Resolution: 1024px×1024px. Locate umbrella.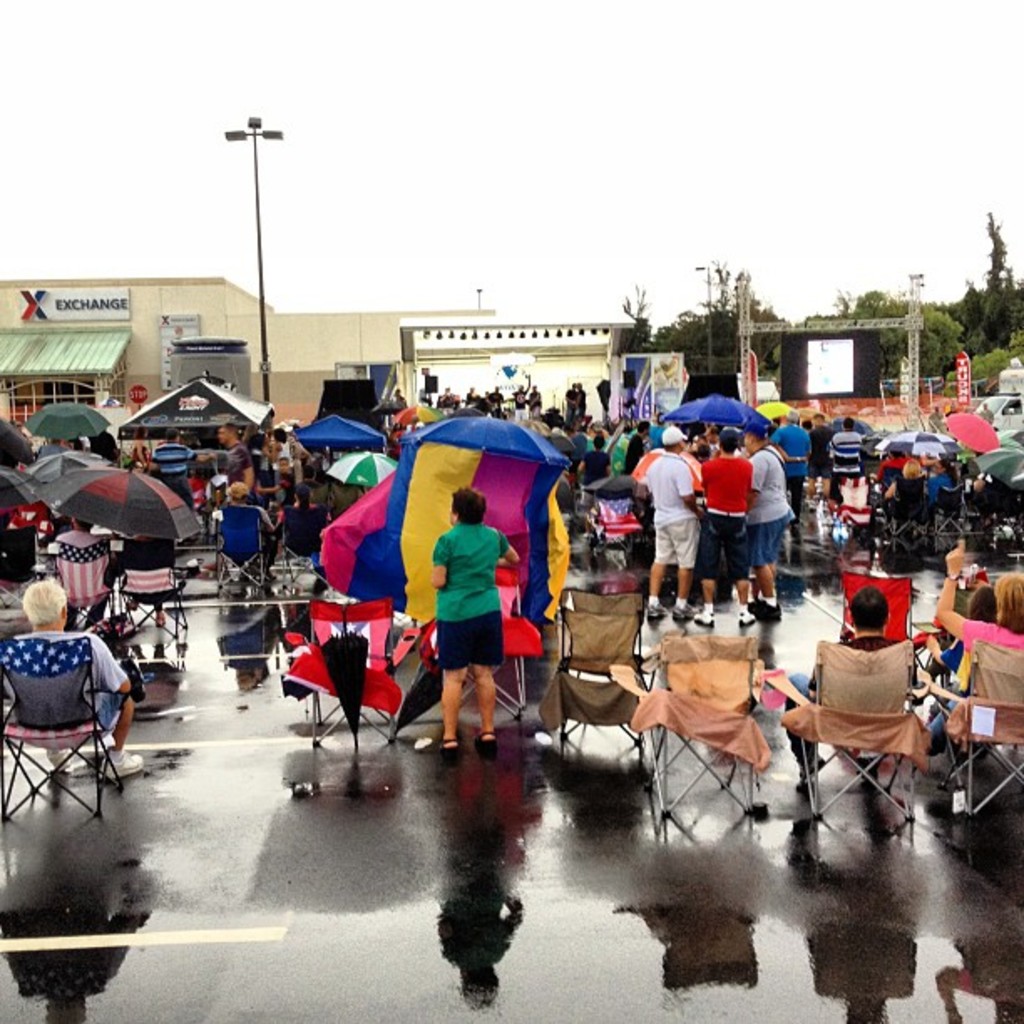
crop(120, 380, 273, 450).
